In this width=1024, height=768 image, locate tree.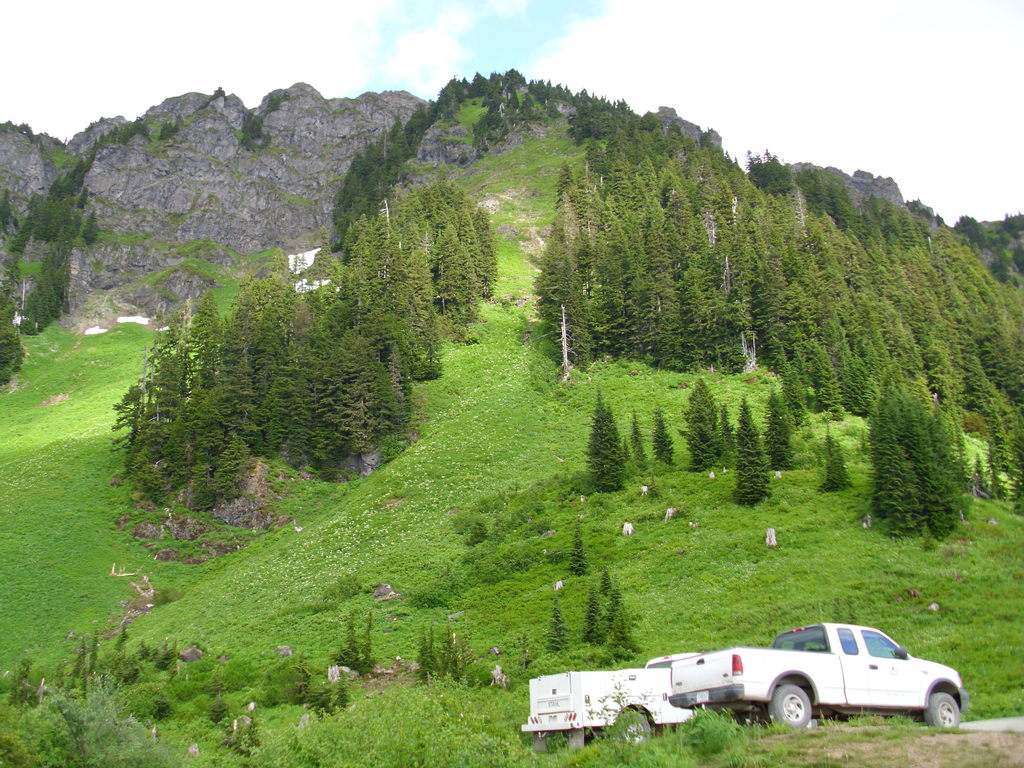
Bounding box: (x1=548, y1=595, x2=573, y2=655).
